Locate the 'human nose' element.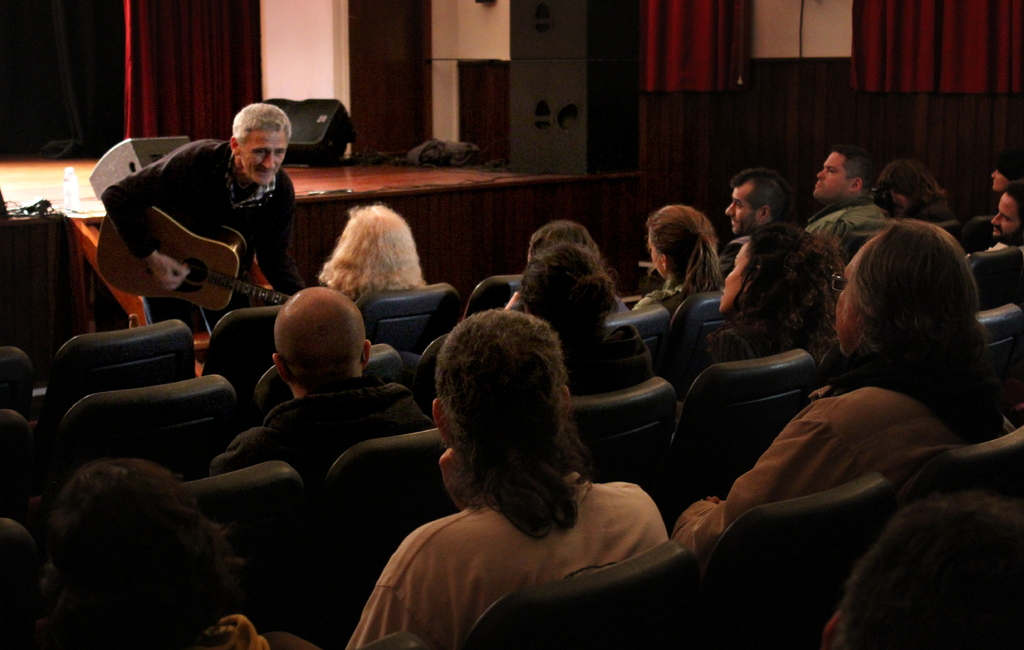
Element bbox: locate(723, 204, 737, 214).
